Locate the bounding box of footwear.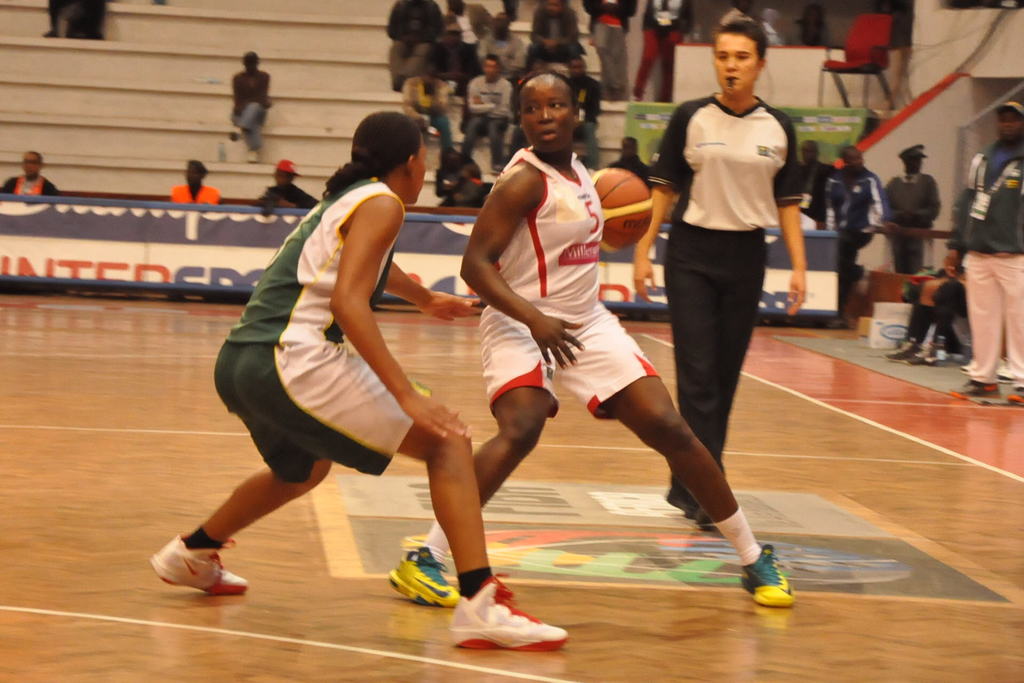
Bounding box: {"left": 444, "top": 591, "right": 554, "bottom": 661}.
